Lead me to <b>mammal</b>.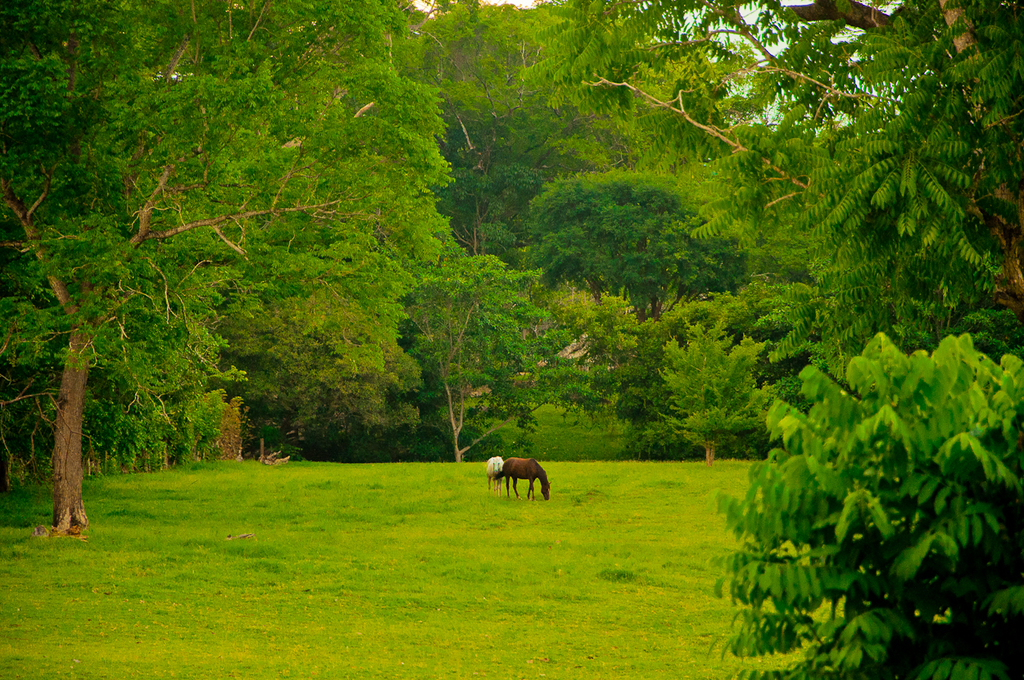
Lead to rect(484, 452, 502, 488).
